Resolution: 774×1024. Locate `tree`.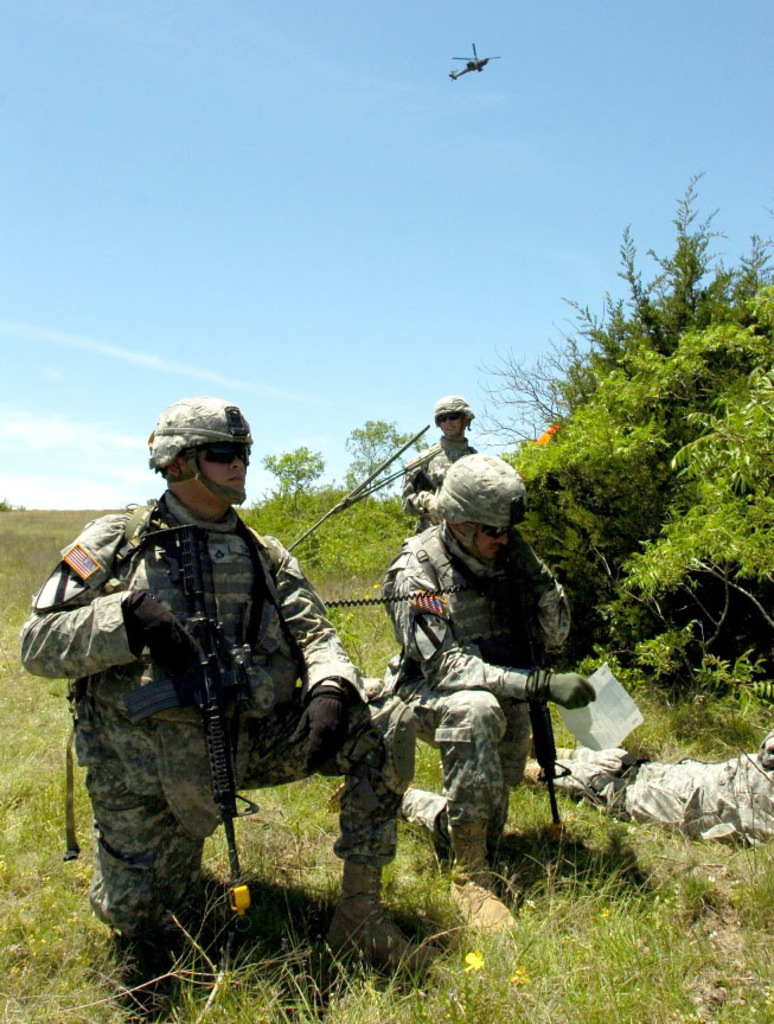
341,416,402,512.
